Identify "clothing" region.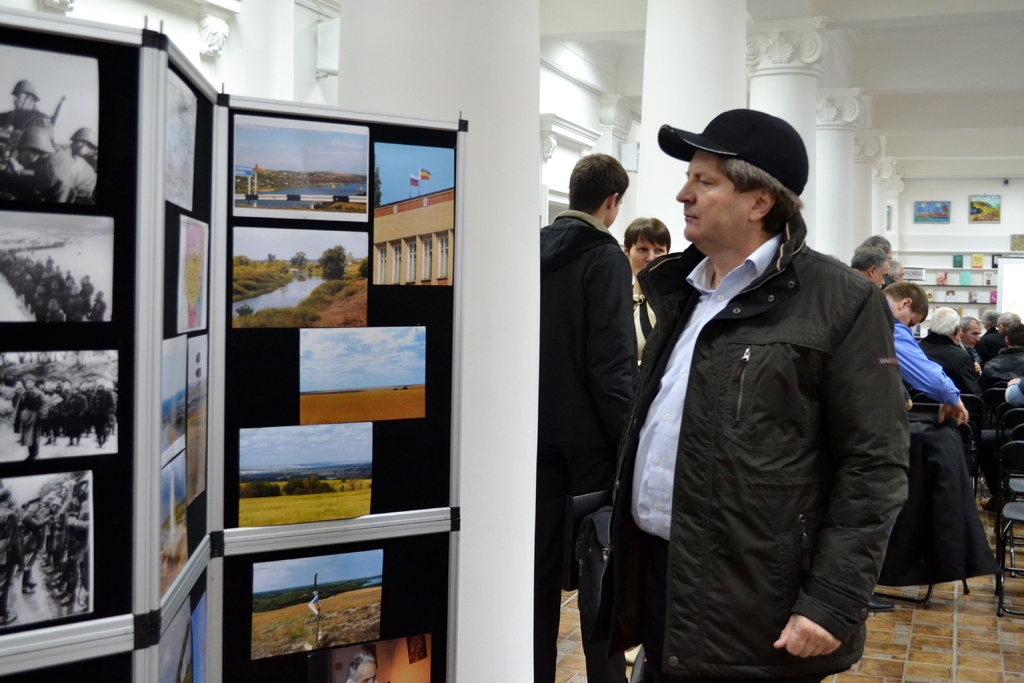
Region: bbox=(886, 317, 958, 419).
